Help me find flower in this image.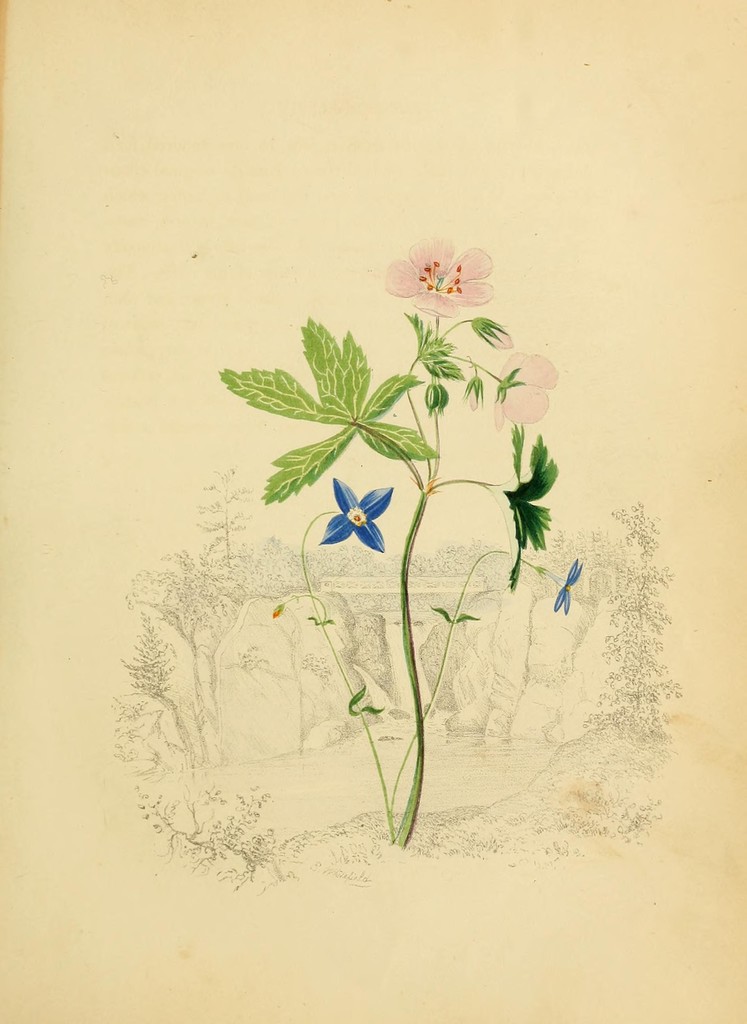
Found it: 376,235,497,316.
